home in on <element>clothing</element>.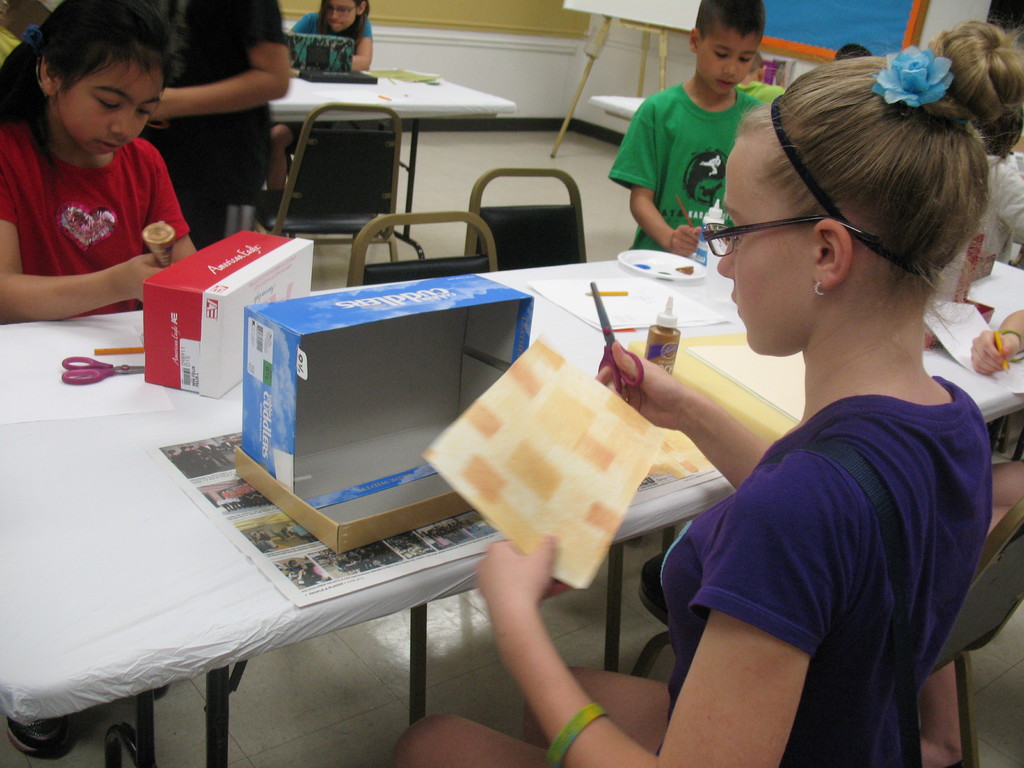
Homed in at [left=653, top=379, right=996, bottom=767].
